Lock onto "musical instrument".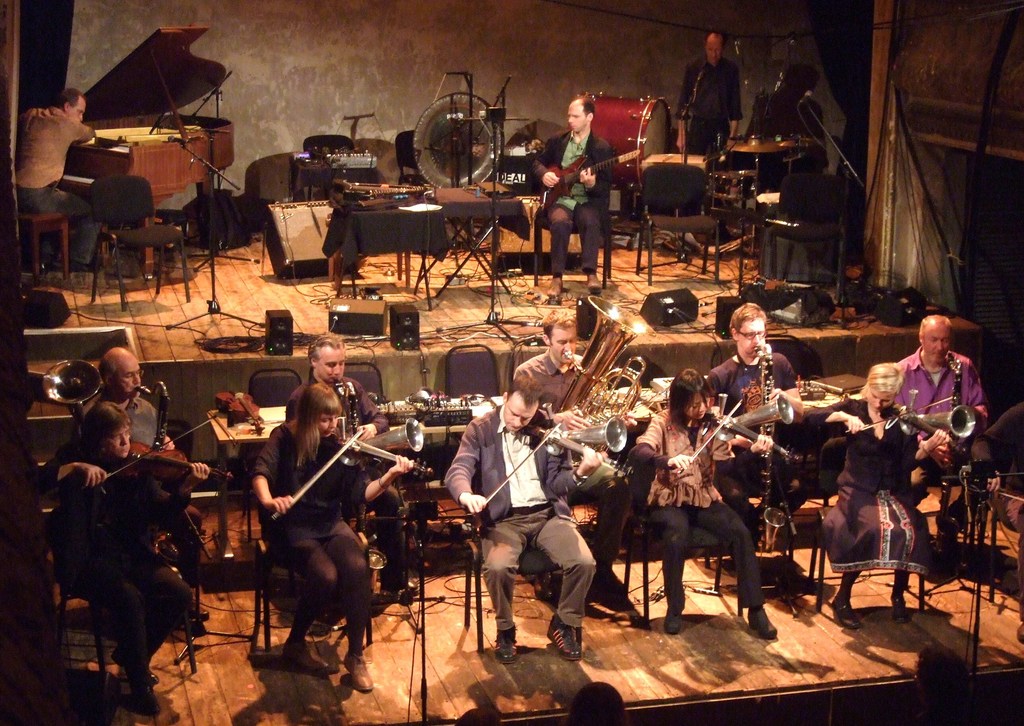
Locked: bbox(84, 411, 244, 500).
